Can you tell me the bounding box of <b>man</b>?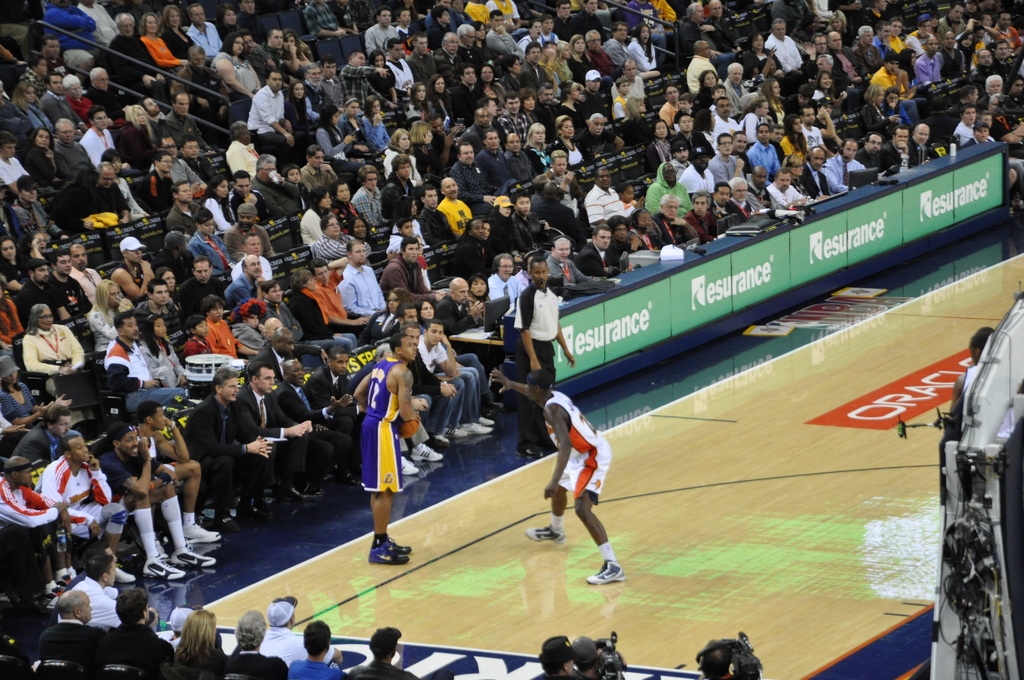
left=703, top=178, right=733, bottom=231.
